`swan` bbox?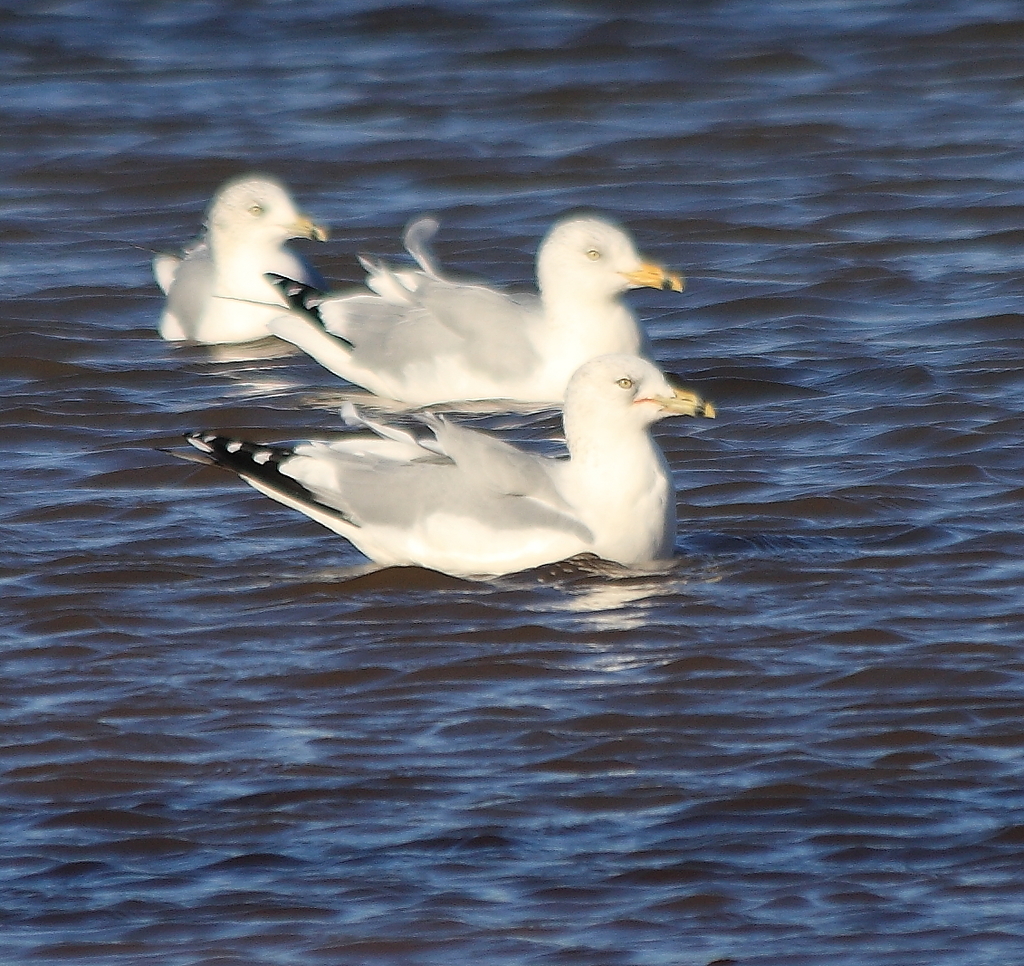
rect(242, 215, 687, 417)
